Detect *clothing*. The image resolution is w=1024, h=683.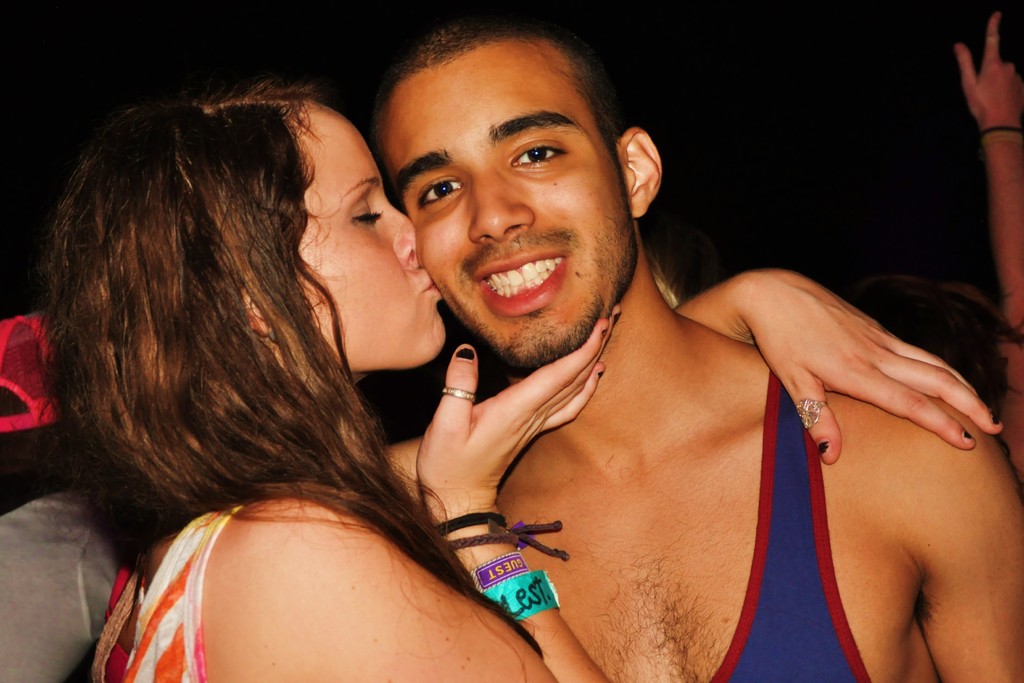
BBox(700, 366, 866, 679).
